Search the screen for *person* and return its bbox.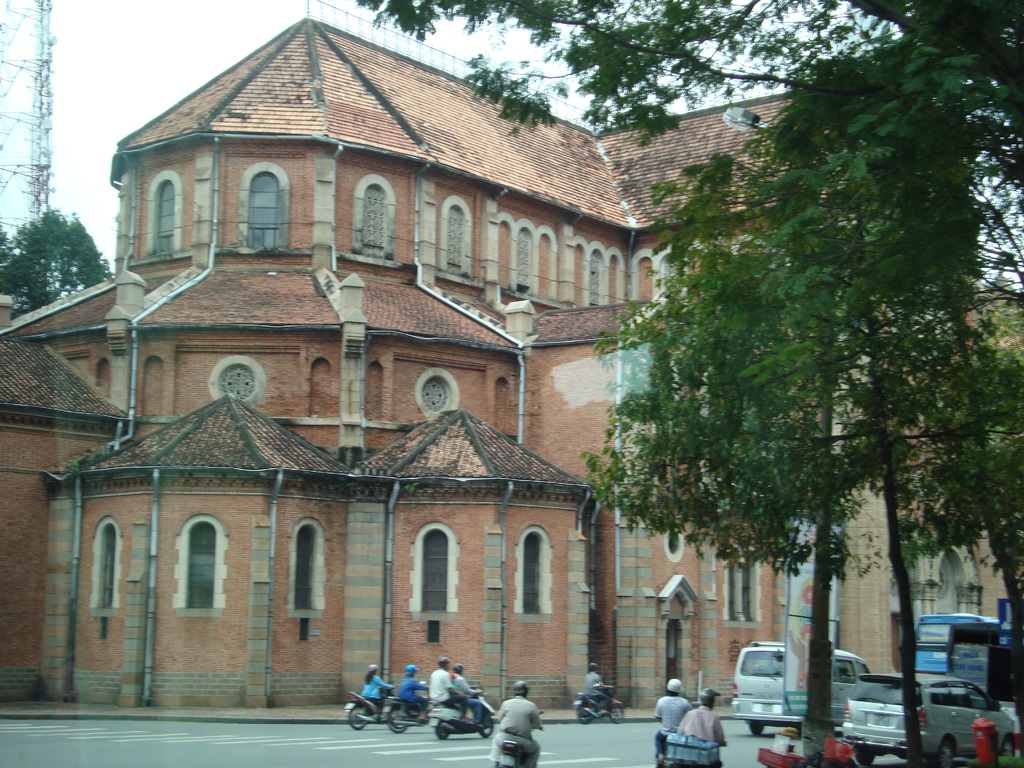
Found: crop(578, 661, 609, 712).
